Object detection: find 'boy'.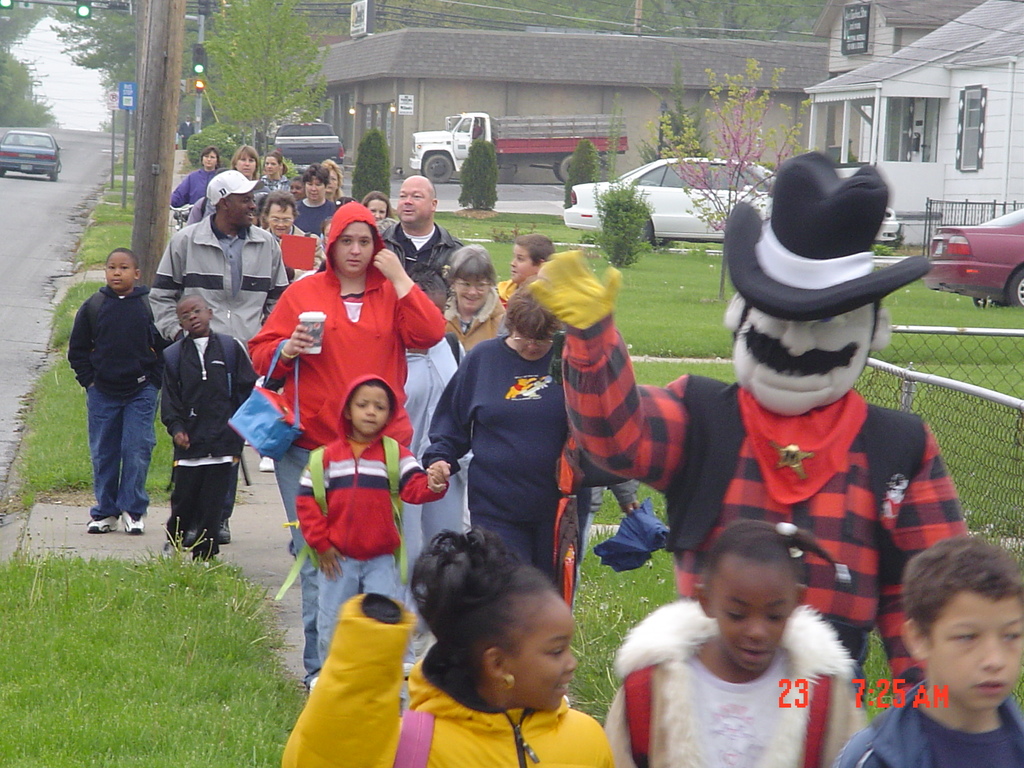
[70, 246, 169, 535].
